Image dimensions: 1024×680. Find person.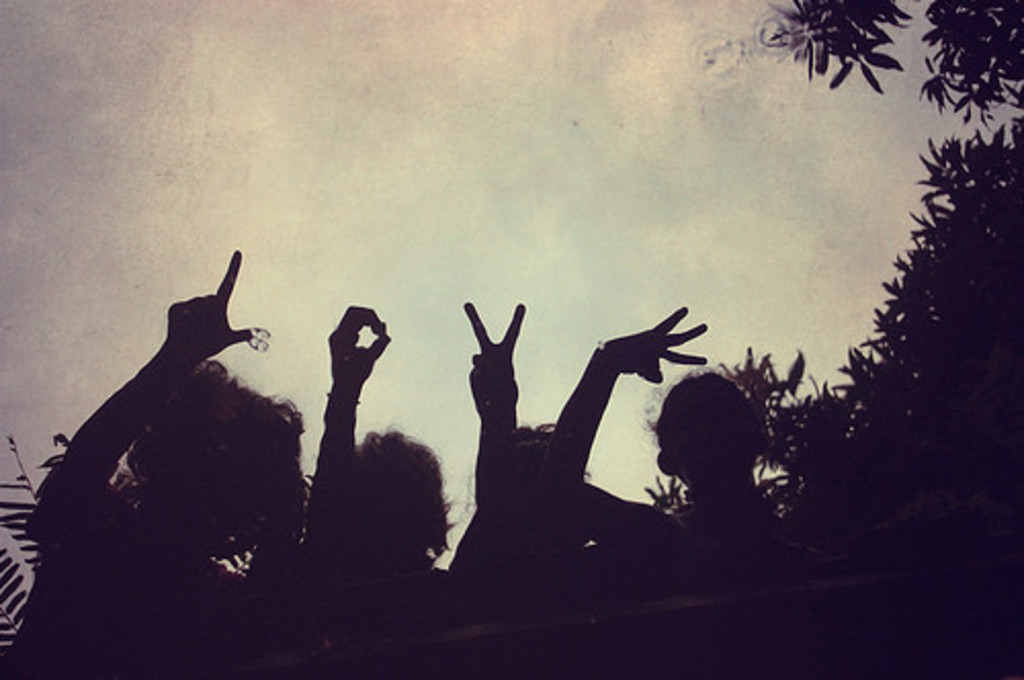
bbox(2, 244, 303, 678).
